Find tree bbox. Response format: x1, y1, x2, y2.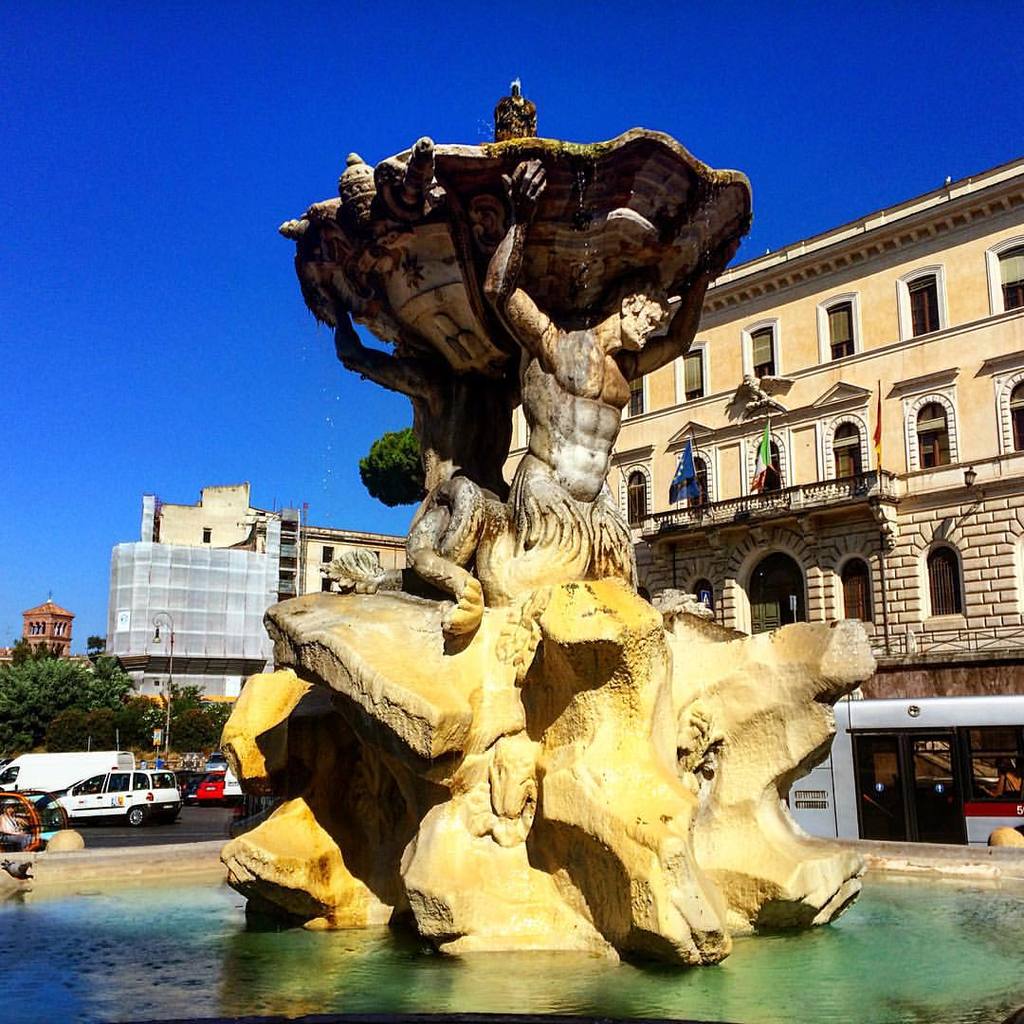
4, 644, 141, 748.
